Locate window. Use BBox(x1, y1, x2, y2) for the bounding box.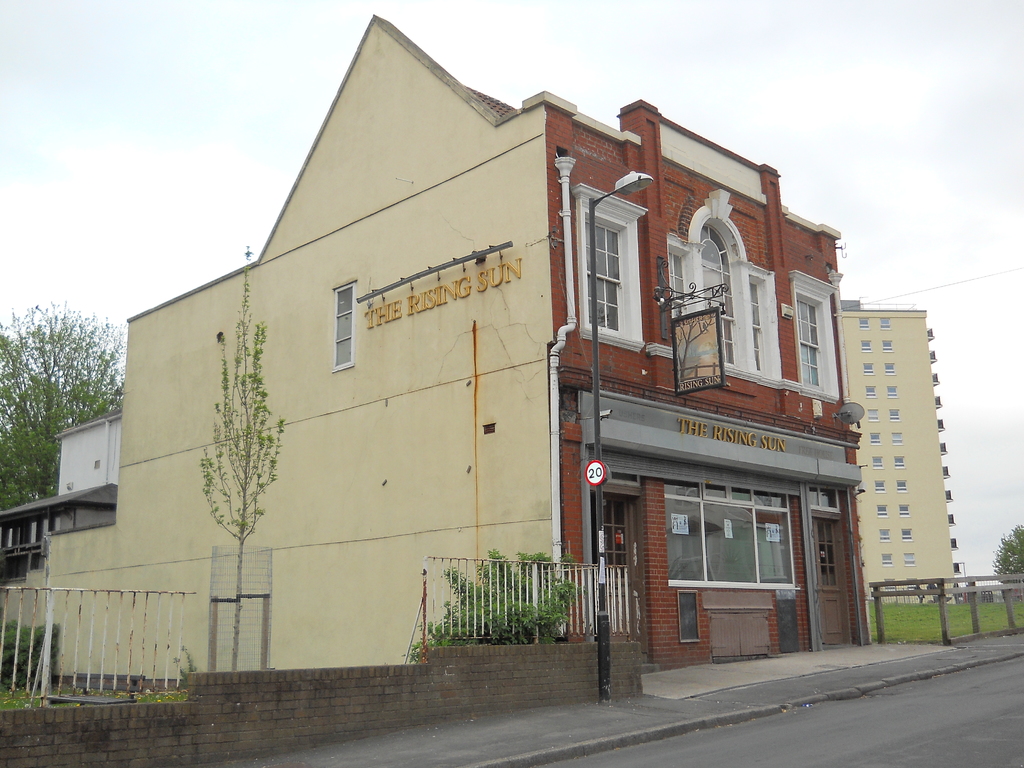
BBox(584, 198, 643, 347).
